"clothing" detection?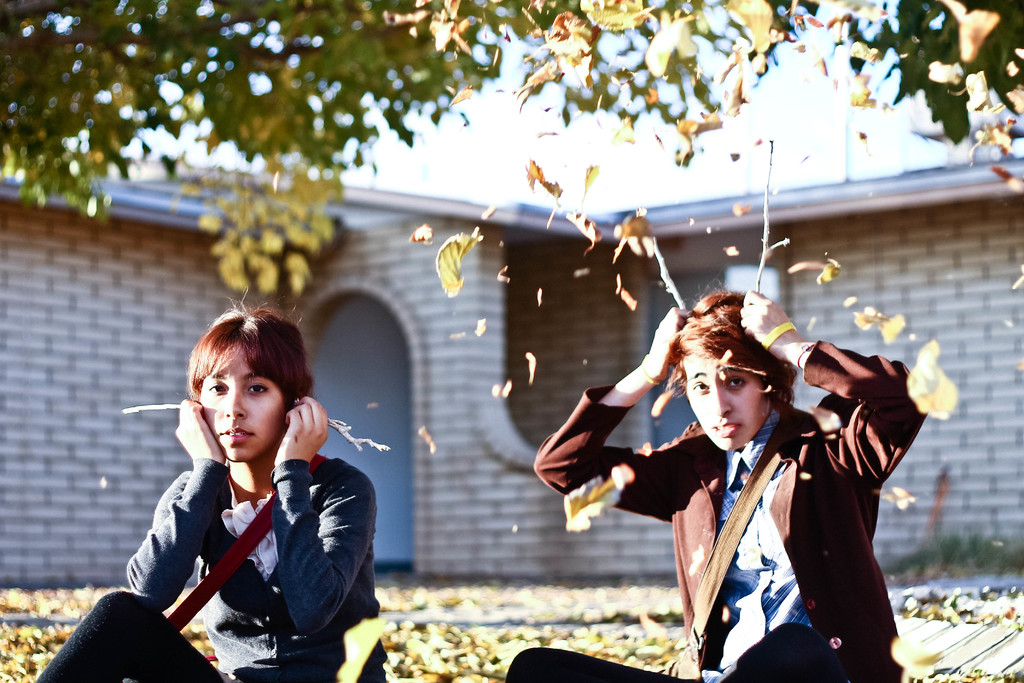
bbox=[513, 336, 935, 682]
